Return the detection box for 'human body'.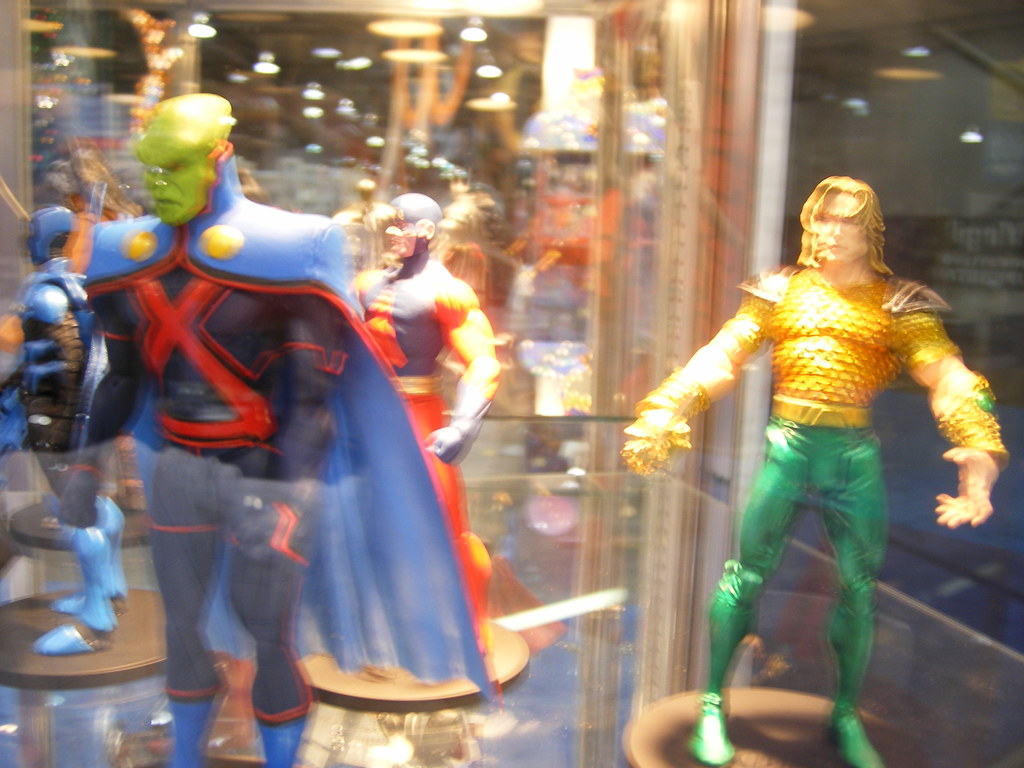
left=349, top=262, right=499, bottom=656.
